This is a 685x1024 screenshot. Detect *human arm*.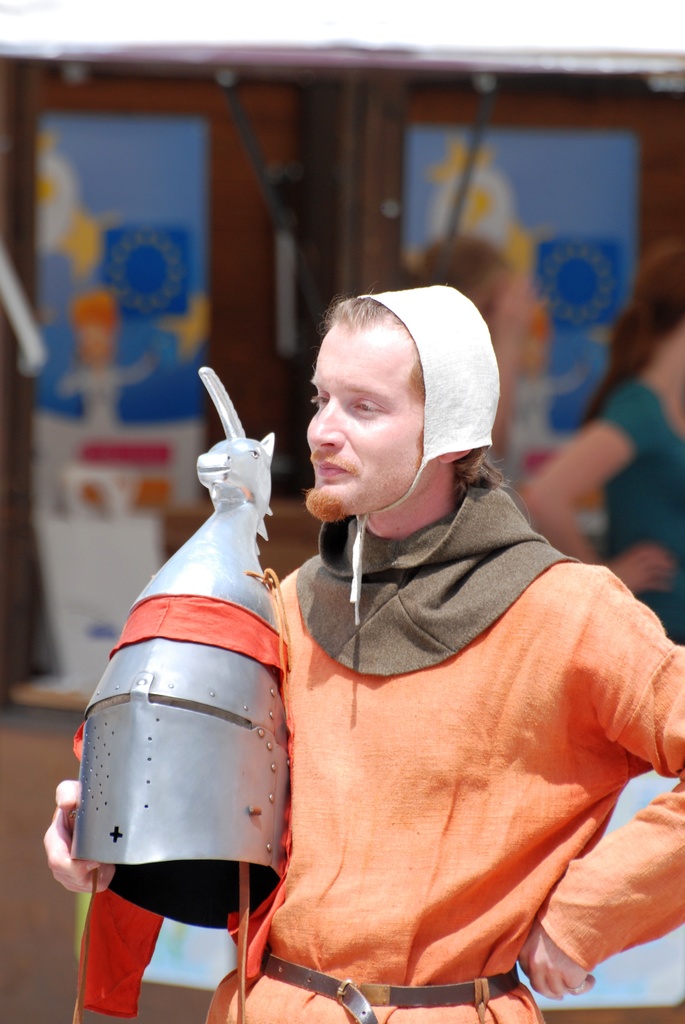
x1=518 y1=394 x2=675 y2=600.
